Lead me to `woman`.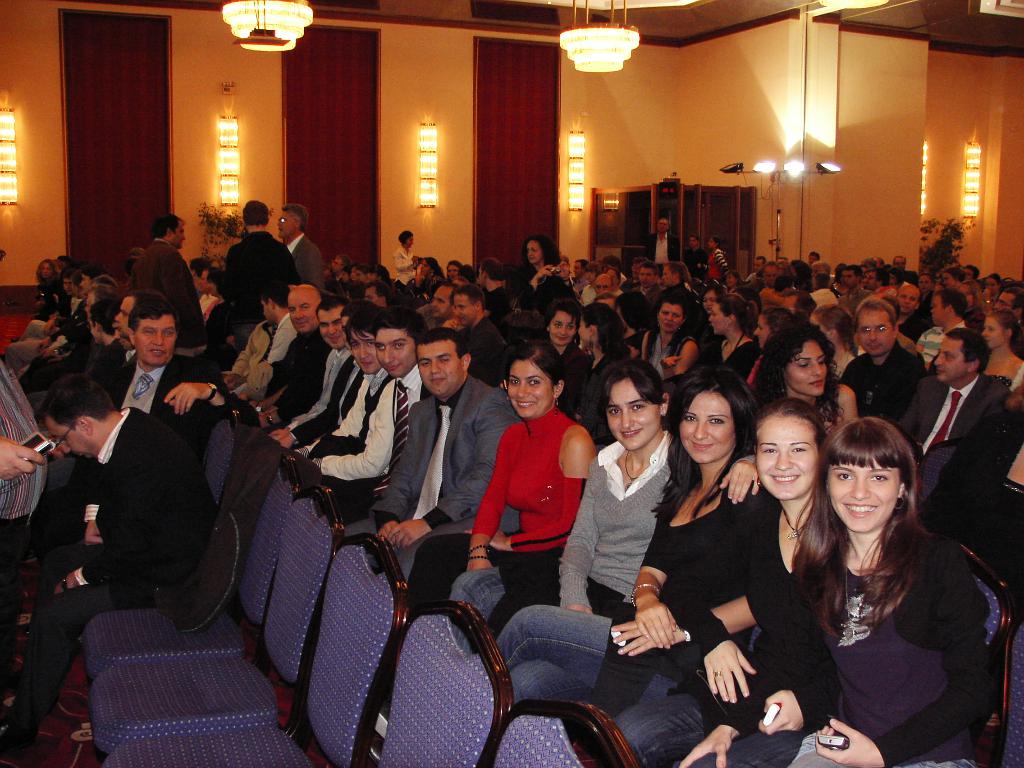
Lead to (960, 280, 986, 330).
